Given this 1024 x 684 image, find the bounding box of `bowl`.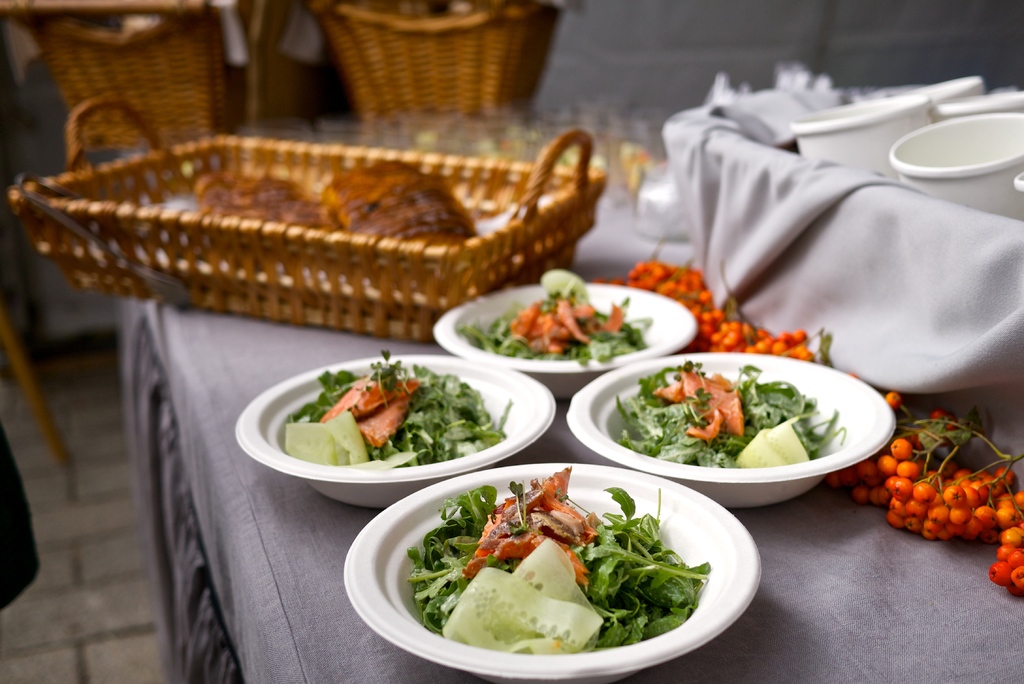
237,355,556,513.
